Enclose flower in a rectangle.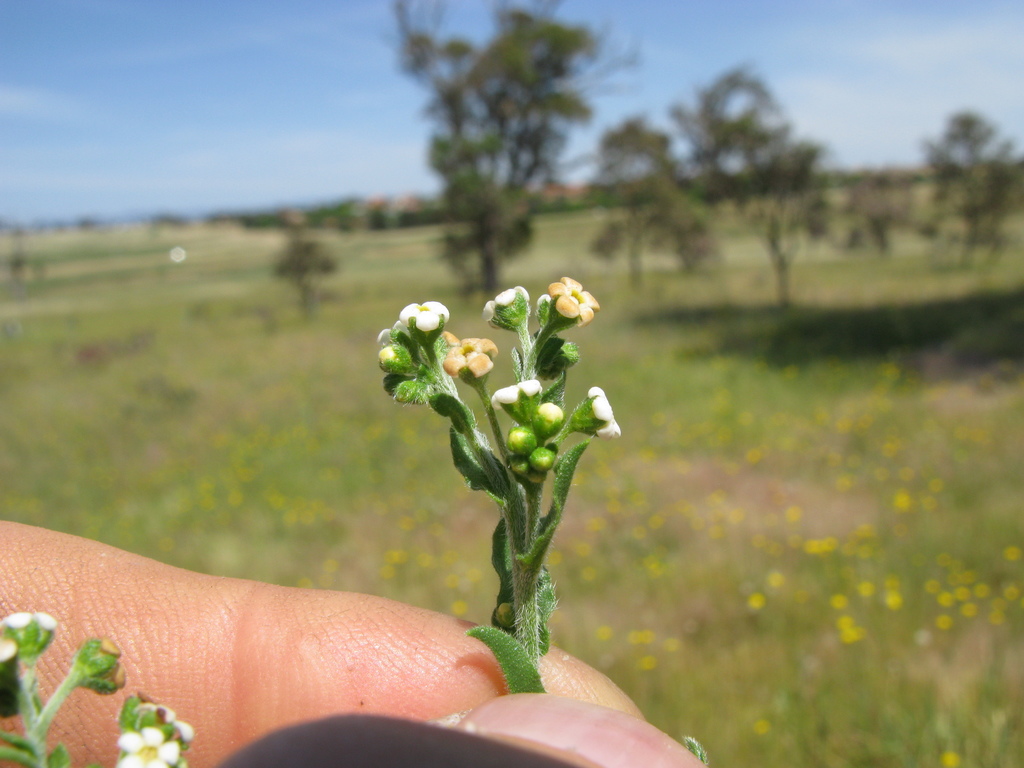
531:273:609:335.
